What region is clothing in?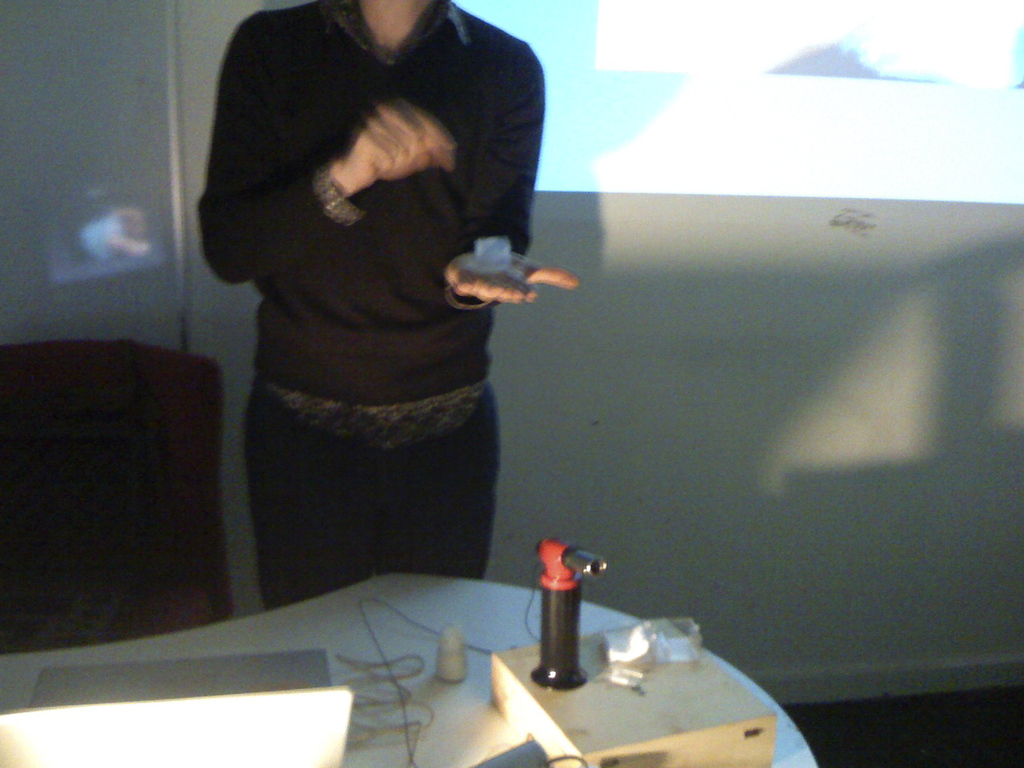
(left=195, top=0, right=567, bottom=597).
